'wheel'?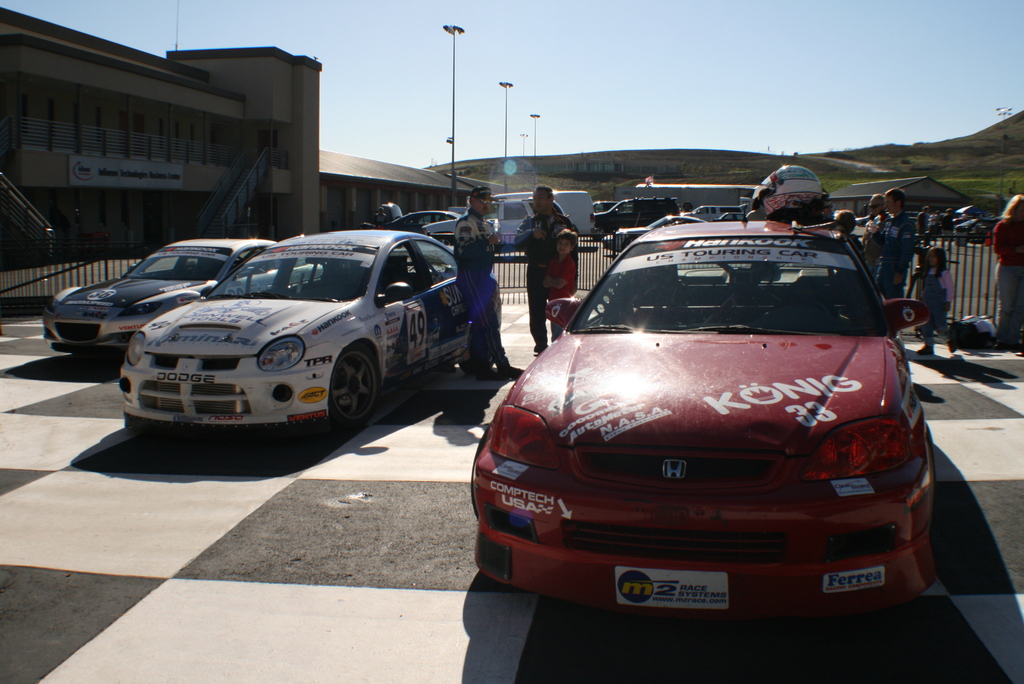
<bbox>623, 237, 636, 250</bbox>
